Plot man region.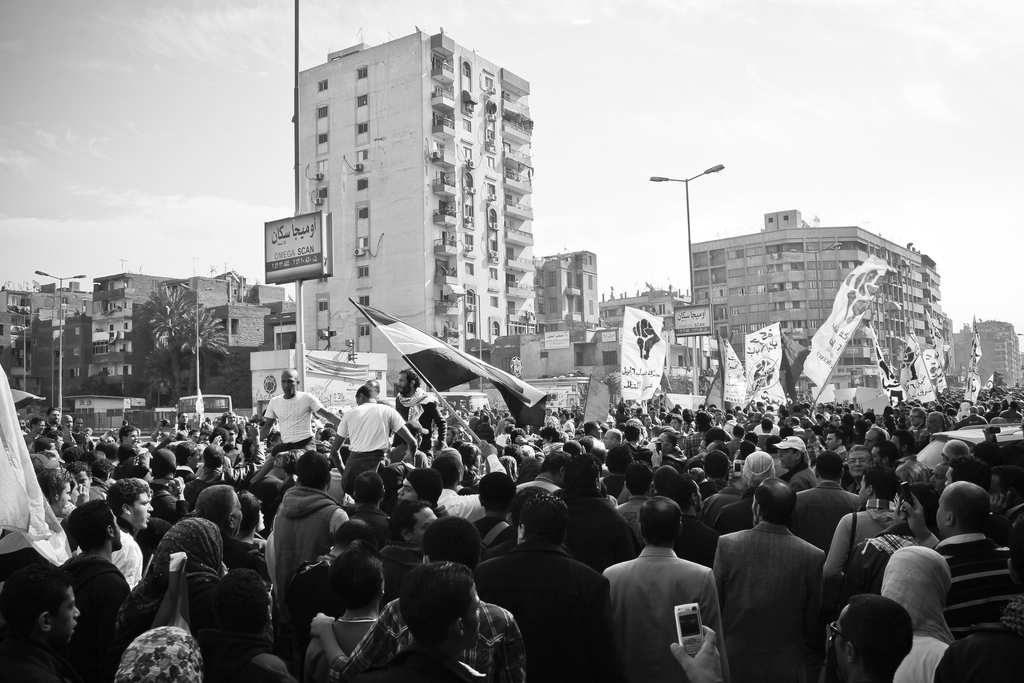
Plotted at 614,458,664,551.
